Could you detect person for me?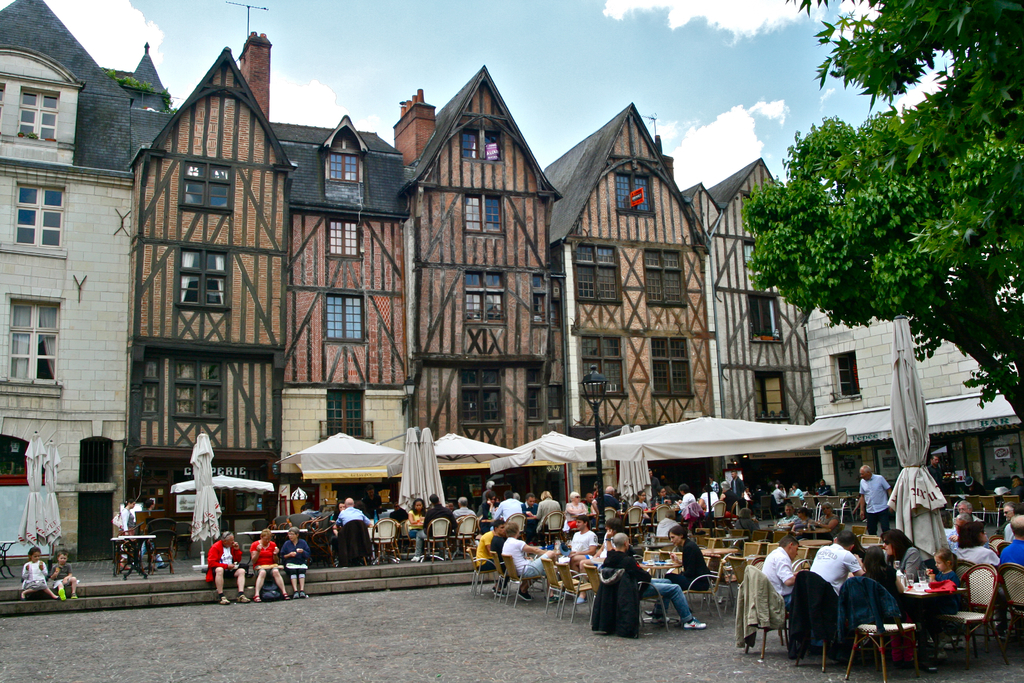
Detection result: x1=999, y1=516, x2=1023, y2=568.
